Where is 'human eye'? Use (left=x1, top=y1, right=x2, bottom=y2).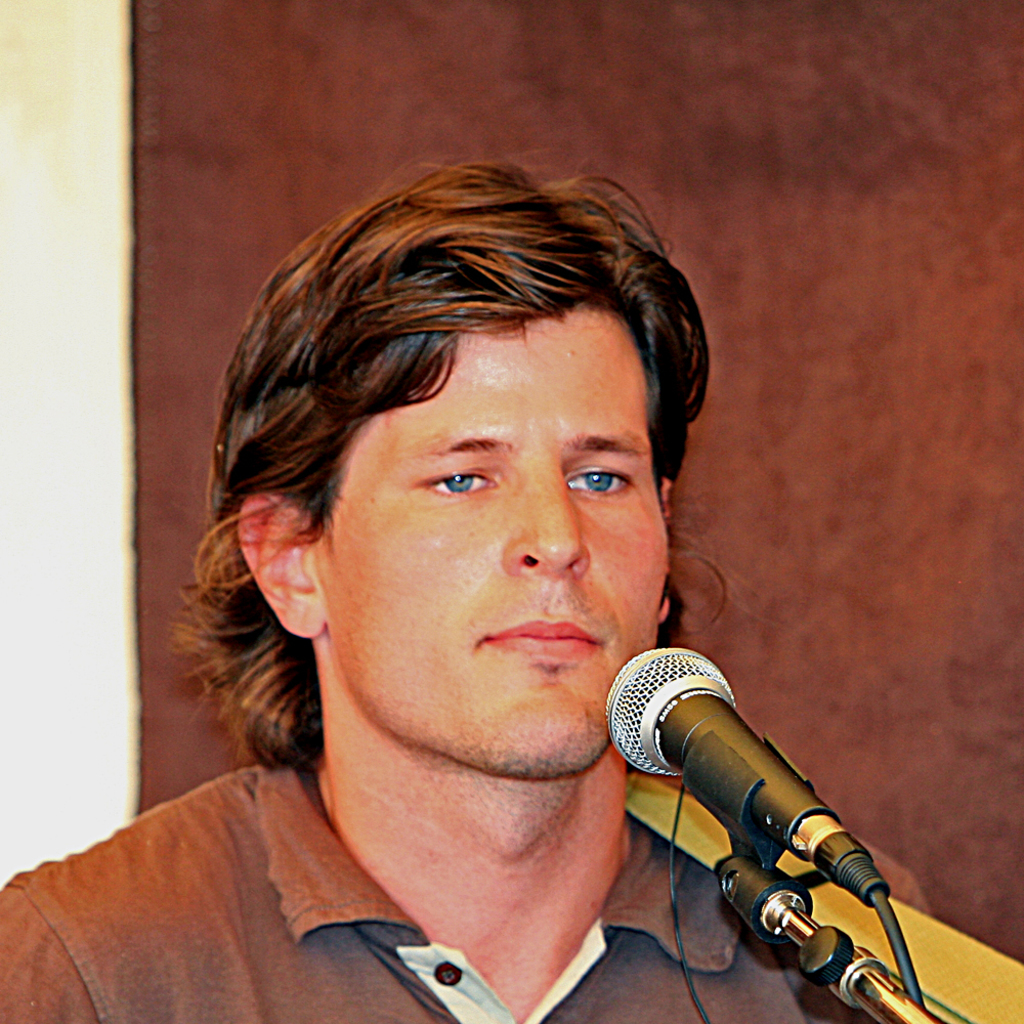
(left=564, top=440, right=641, bottom=504).
